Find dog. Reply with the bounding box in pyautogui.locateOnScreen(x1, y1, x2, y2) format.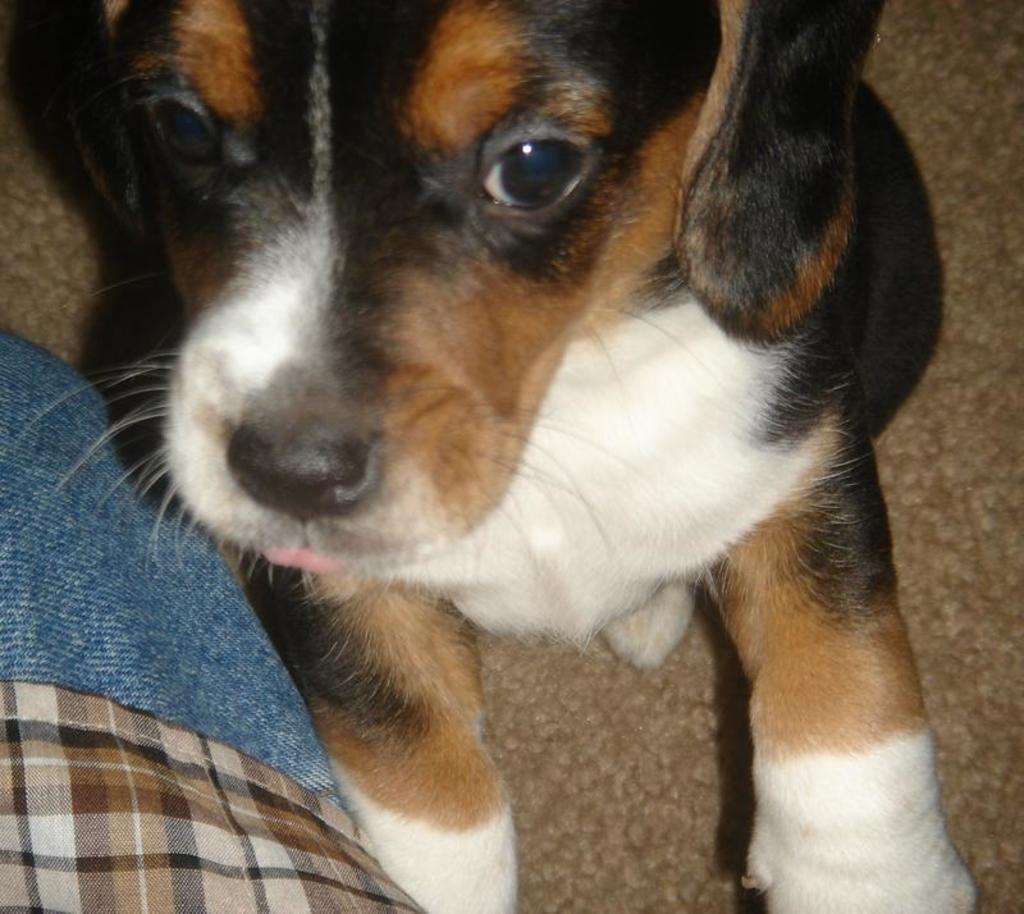
pyautogui.locateOnScreen(24, 0, 1023, 913).
